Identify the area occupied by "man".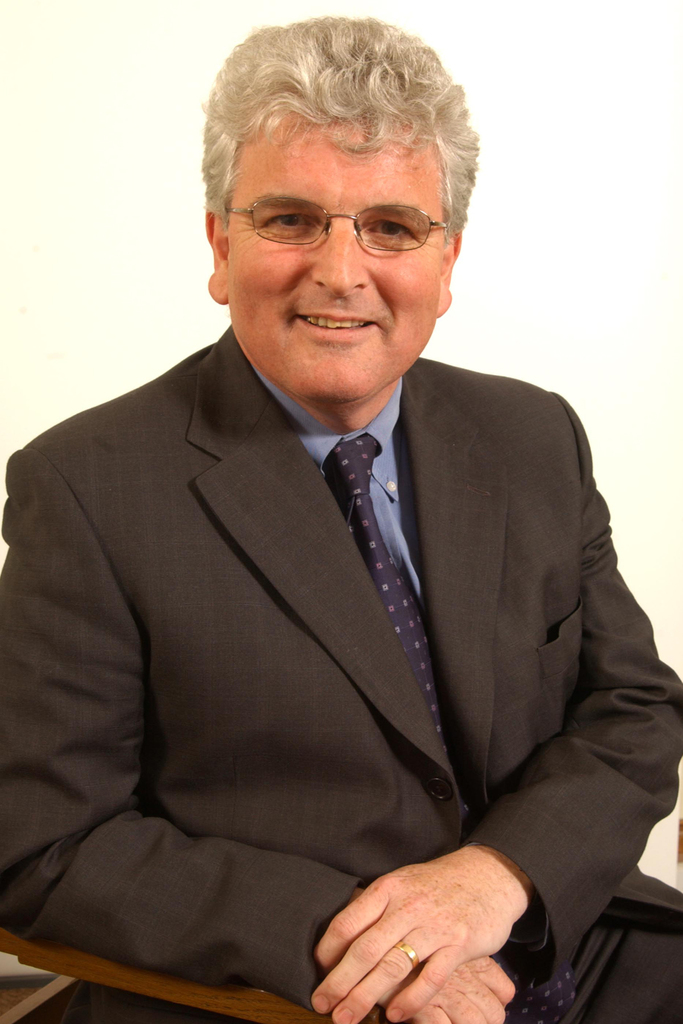
Area: x1=15 y1=40 x2=648 y2=982.
